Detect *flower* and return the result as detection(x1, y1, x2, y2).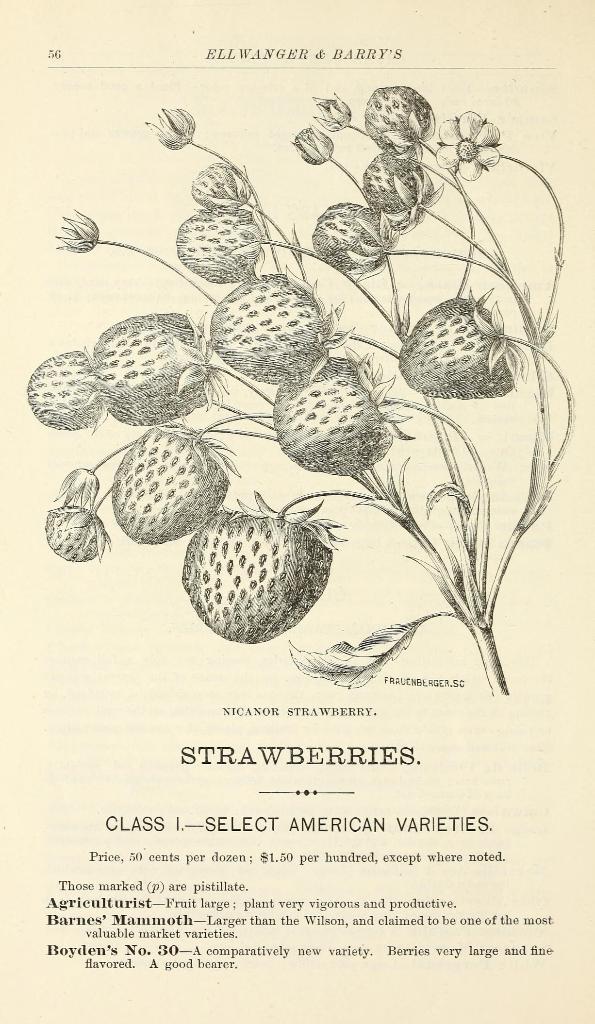
detection(455, 104, 511, 171).
